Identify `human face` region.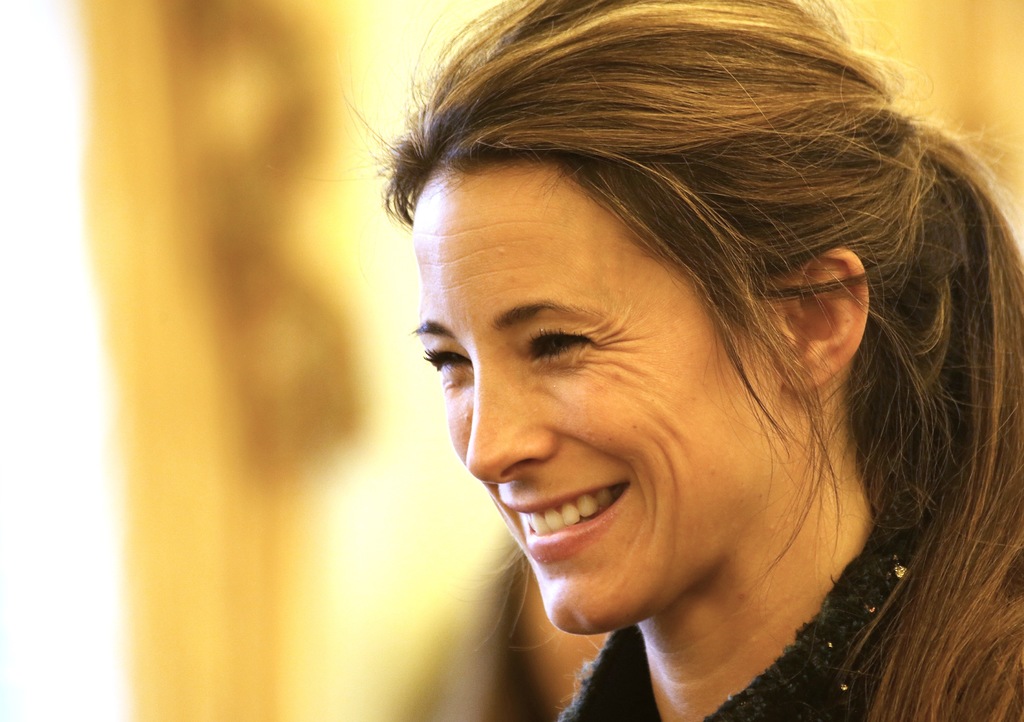
Region: x1=412 y1=157 x2=784 y2=635.
